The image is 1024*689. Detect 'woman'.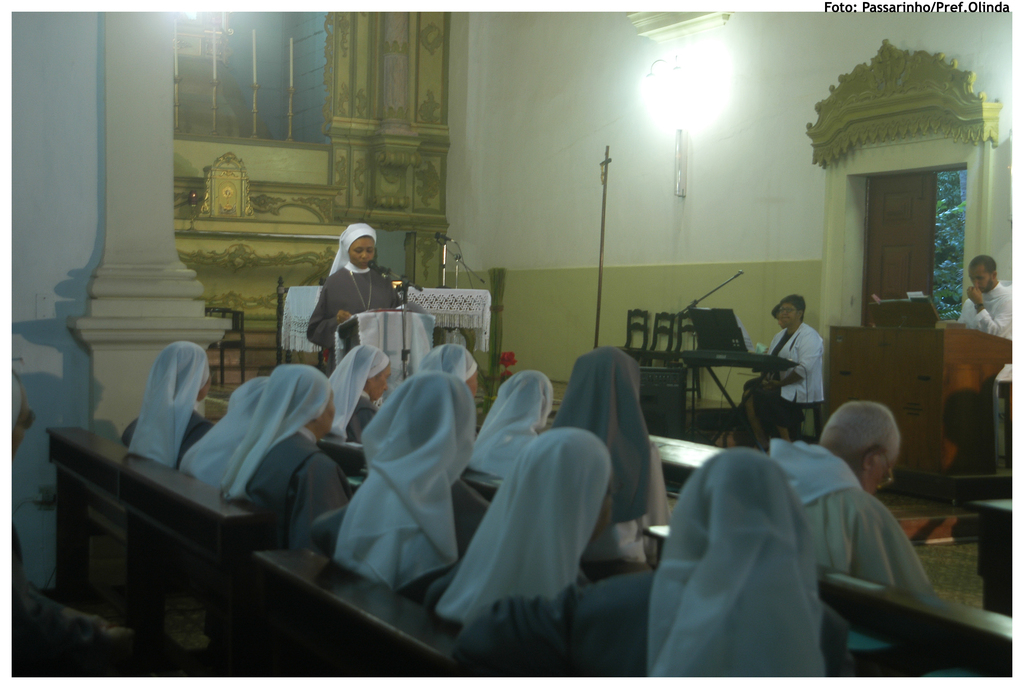
Detection: <bbox>422, 429, 618, 635</bbox>.
